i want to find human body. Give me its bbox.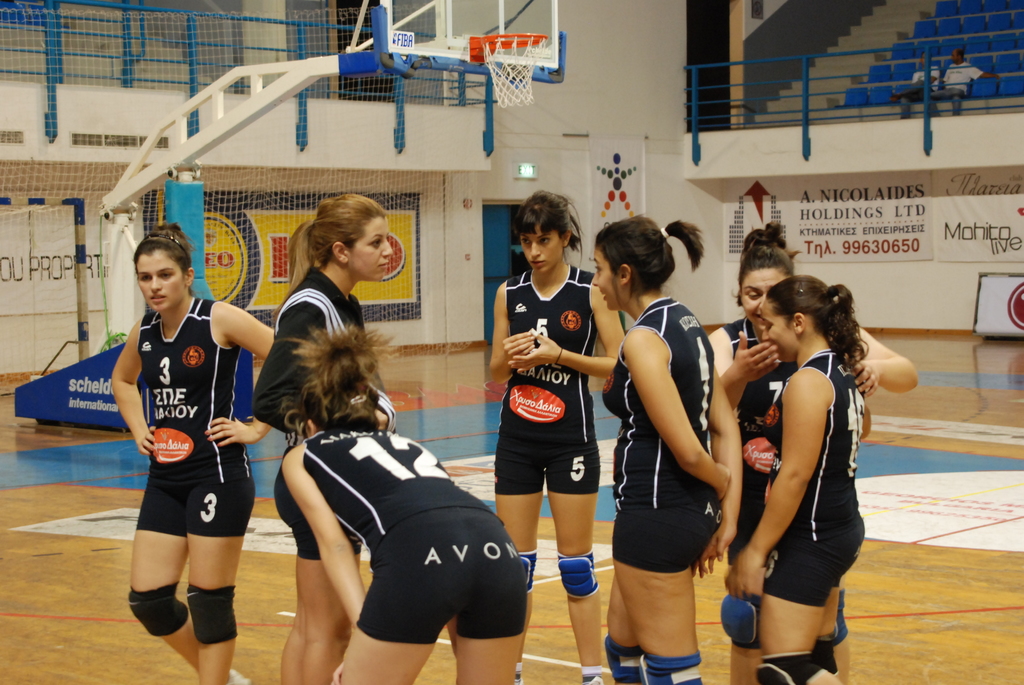
[106,295,274,684].
